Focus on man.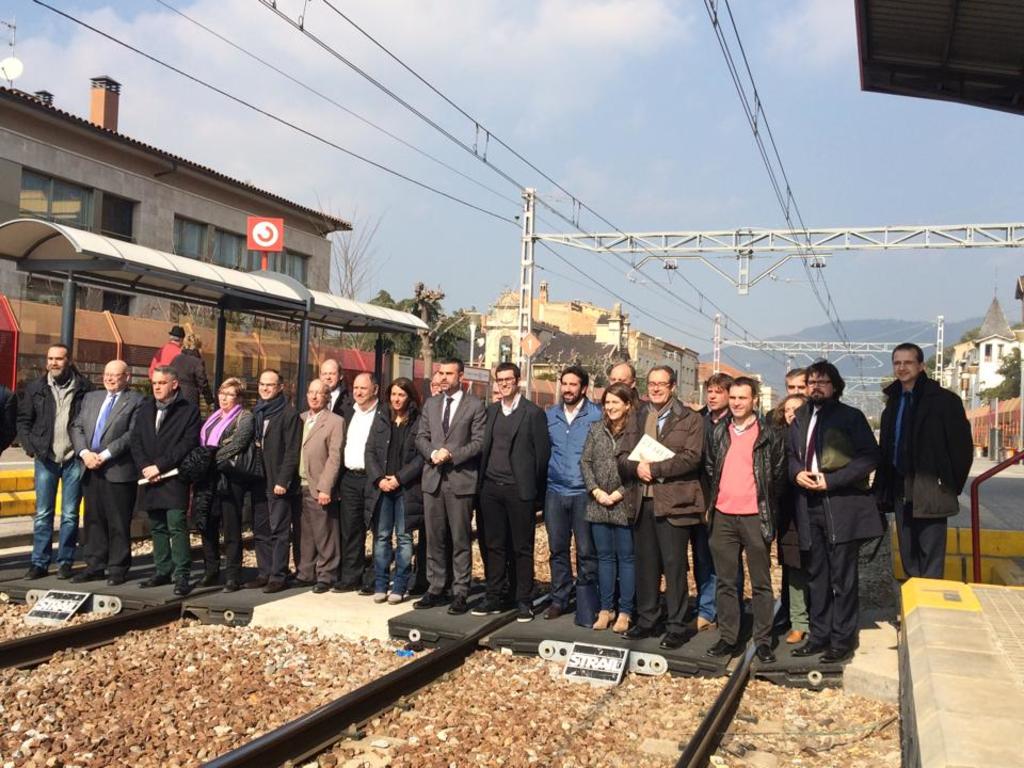
Focused at {"x1": 244, "y1": 367, "x2": 303, "y2": 594}.
